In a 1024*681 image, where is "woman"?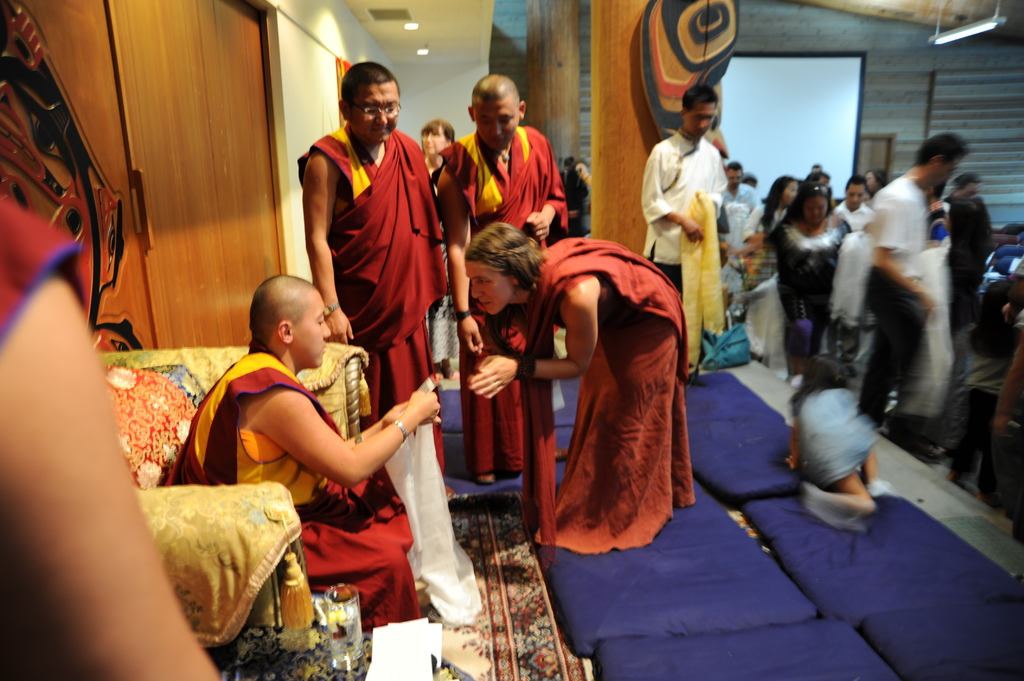
756 179 853 388.
